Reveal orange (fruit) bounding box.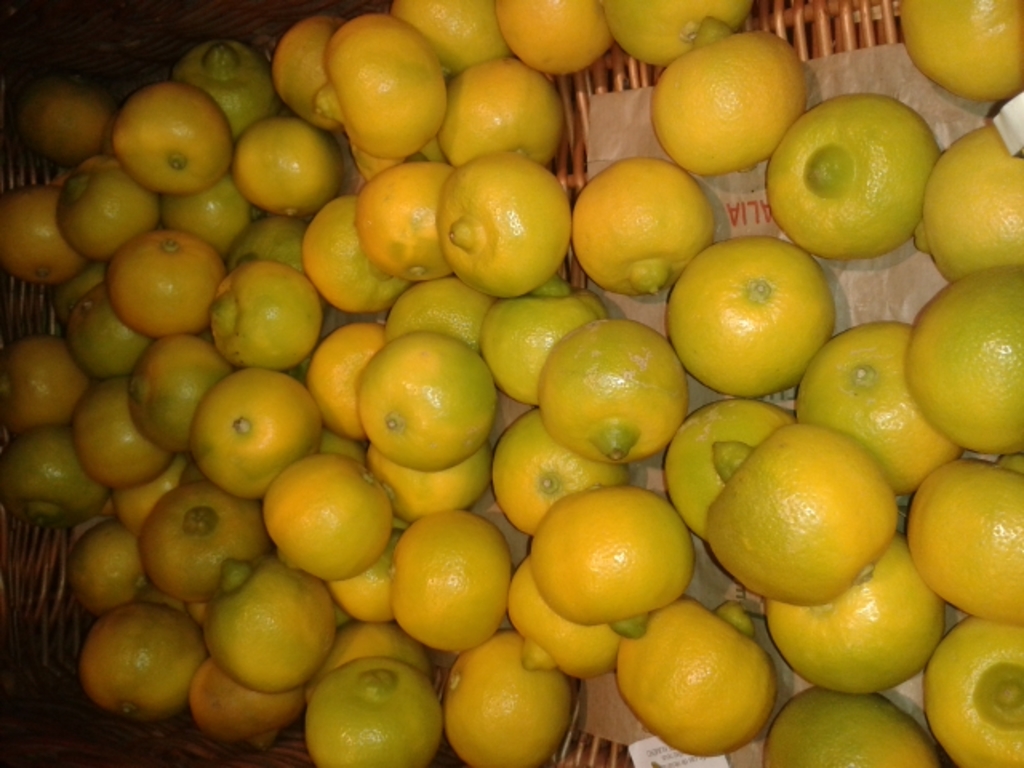
Revealed: (307, 331, 374, 408).
